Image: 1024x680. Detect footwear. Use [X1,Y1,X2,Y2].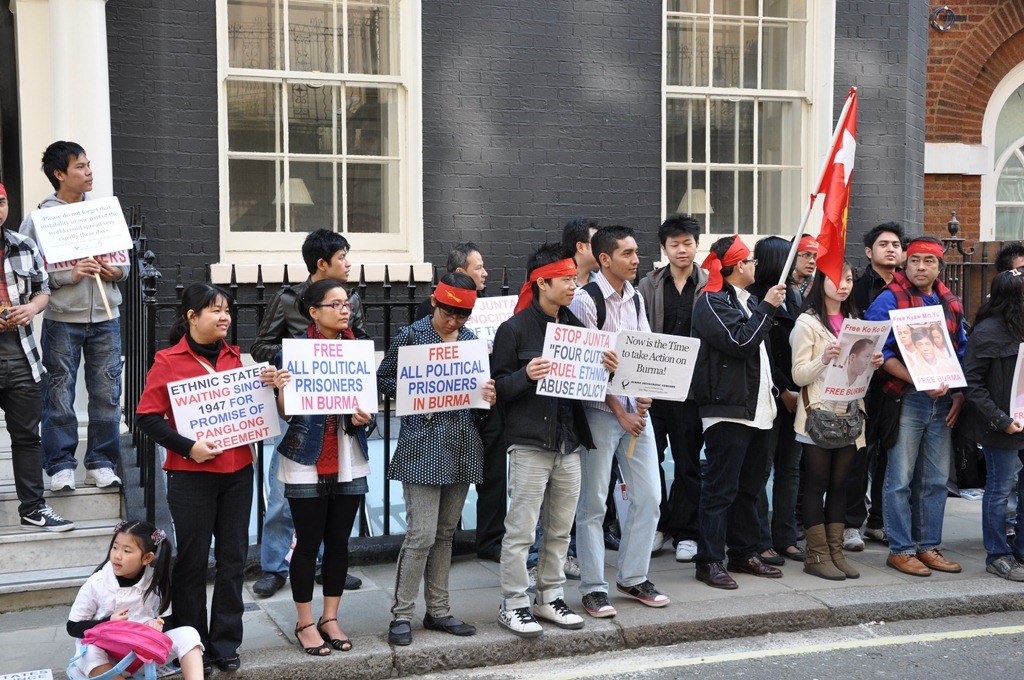
[214,653,243,673].
